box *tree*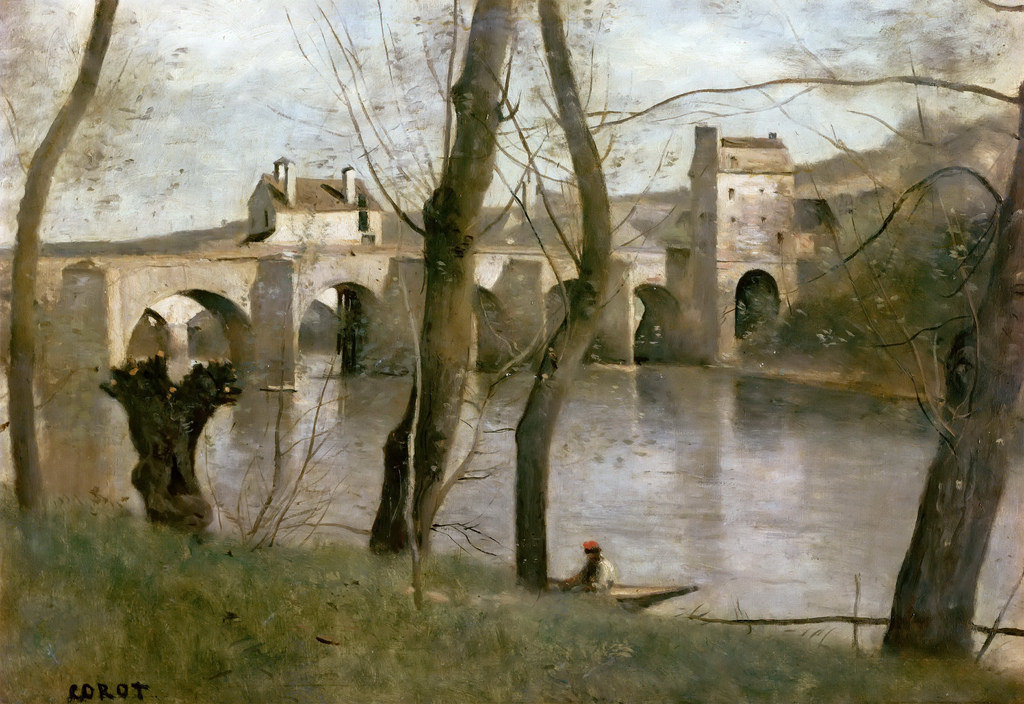
[x1=526, y1=0, x2=616, y2=590]
